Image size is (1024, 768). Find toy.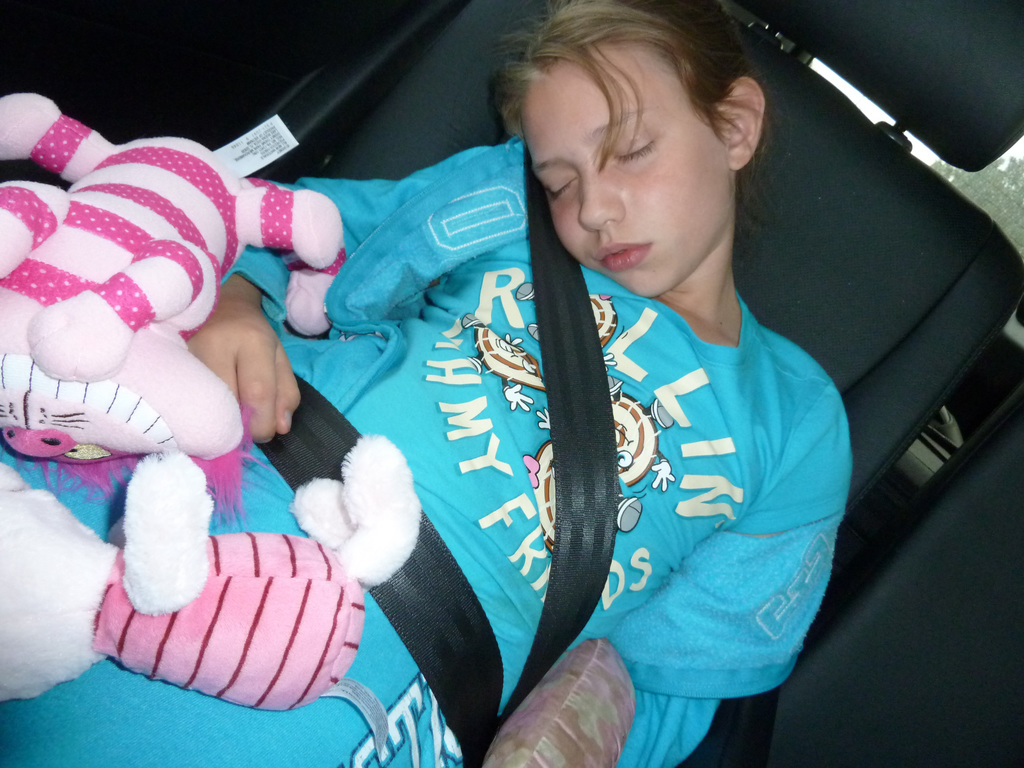
(0,436,424,708).
